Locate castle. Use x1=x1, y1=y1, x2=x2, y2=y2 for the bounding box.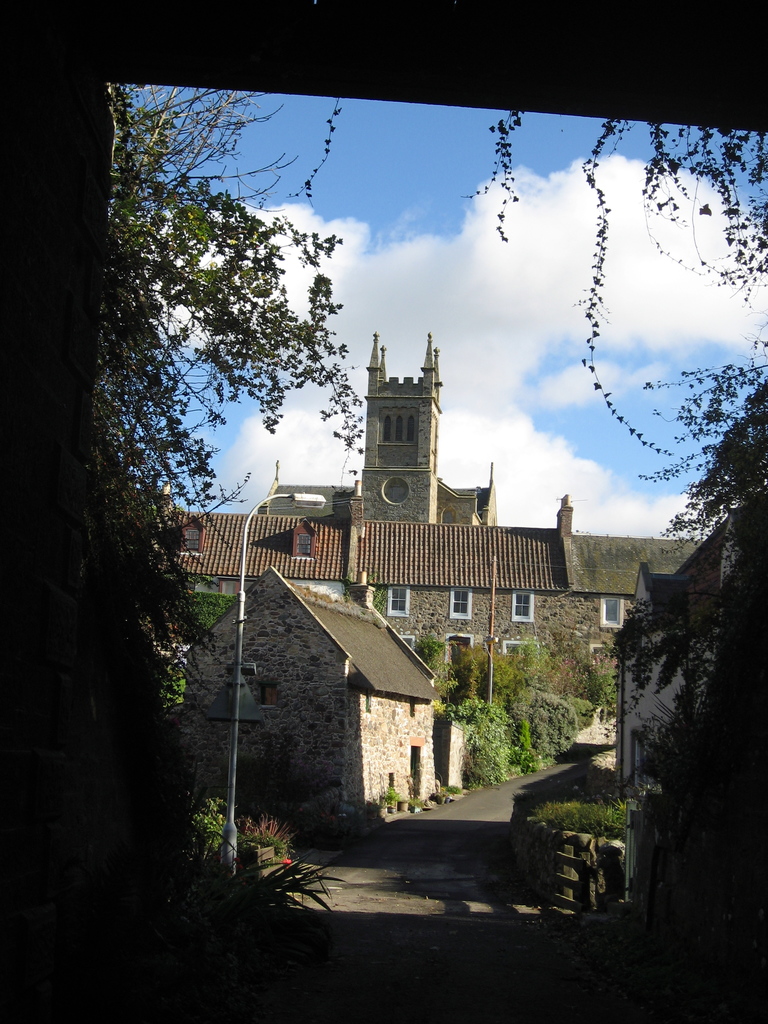
x1=170, y1=211, x2=666, y2=832.
